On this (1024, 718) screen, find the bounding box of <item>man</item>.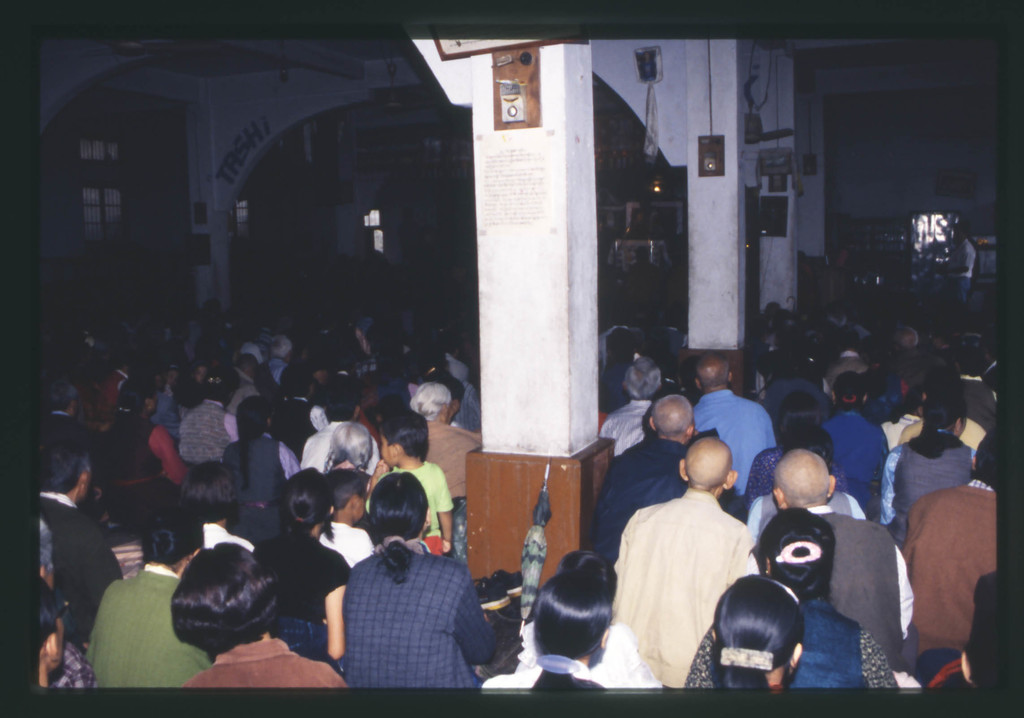
Bounding box: crop(600, 398, 736, 575).
